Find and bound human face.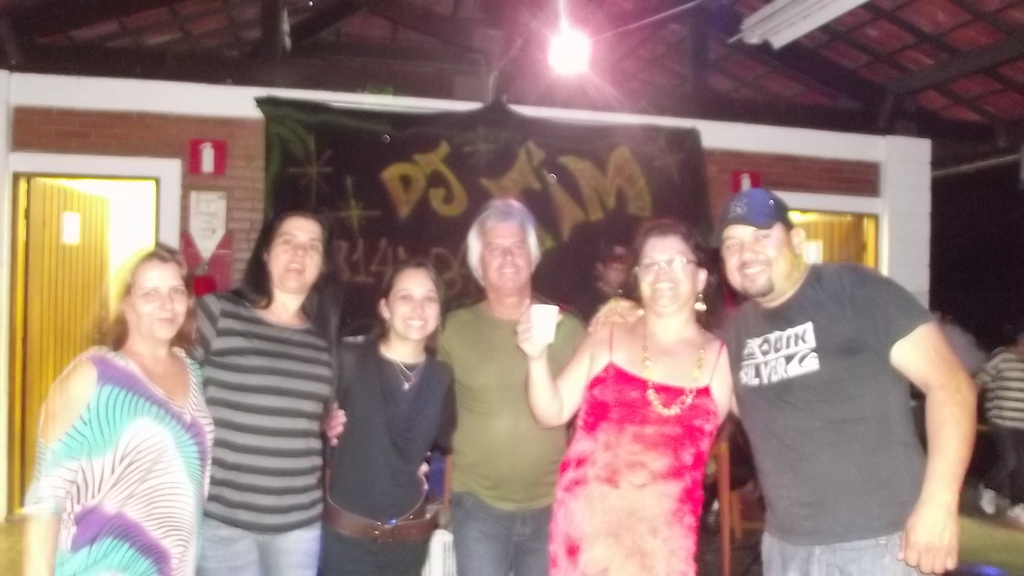
Bound: x1=388 y1=267 x2=441 y2=343.
